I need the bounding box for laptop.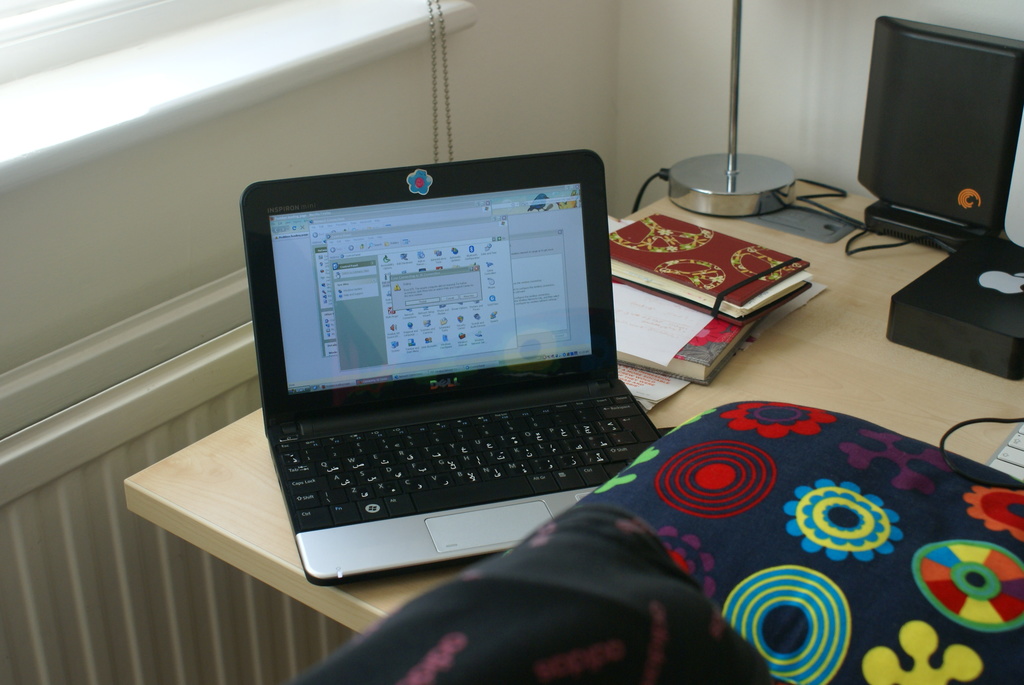
Here it is: l=239, t=149, r=661, b=587.
